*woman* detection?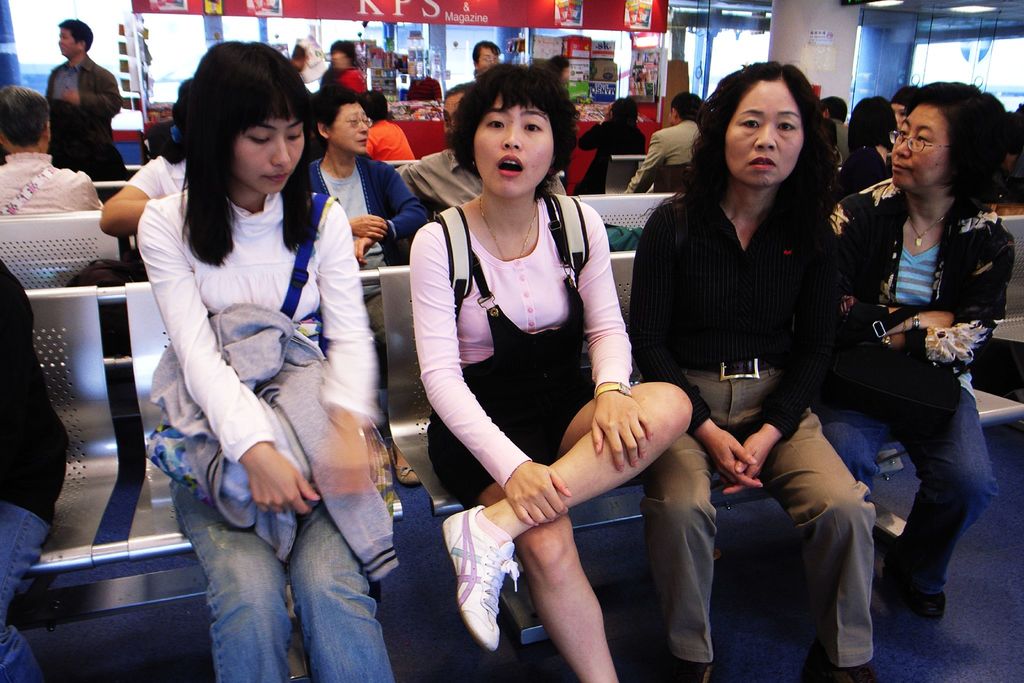
l=623, t=56, r=880, b=682
